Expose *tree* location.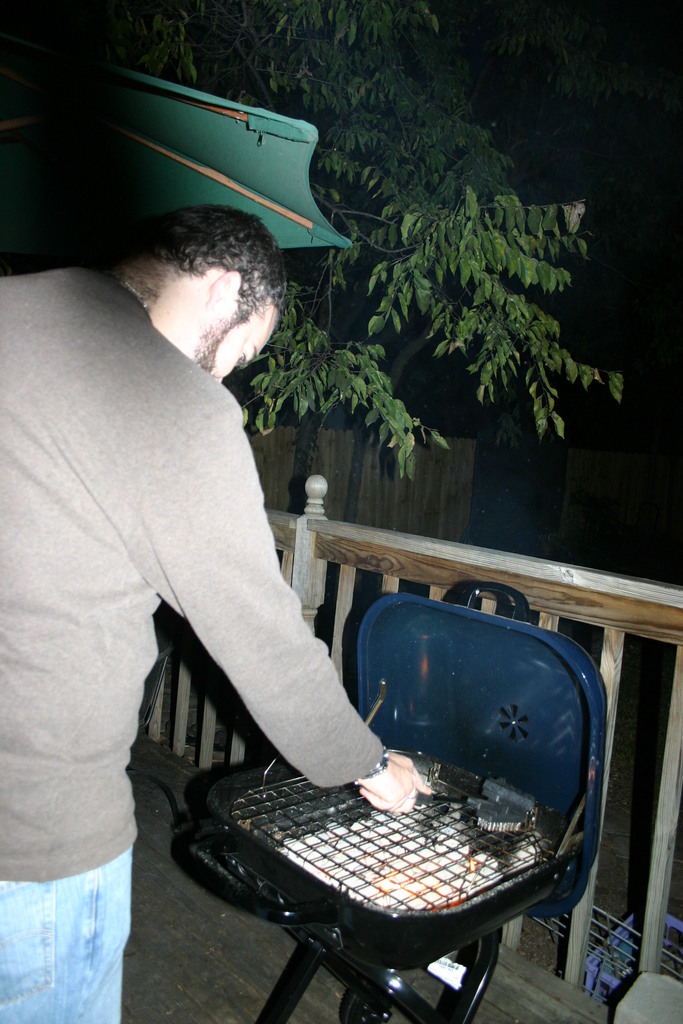
Exposed at x1=0 y1=0 x2=682 y2=589.
